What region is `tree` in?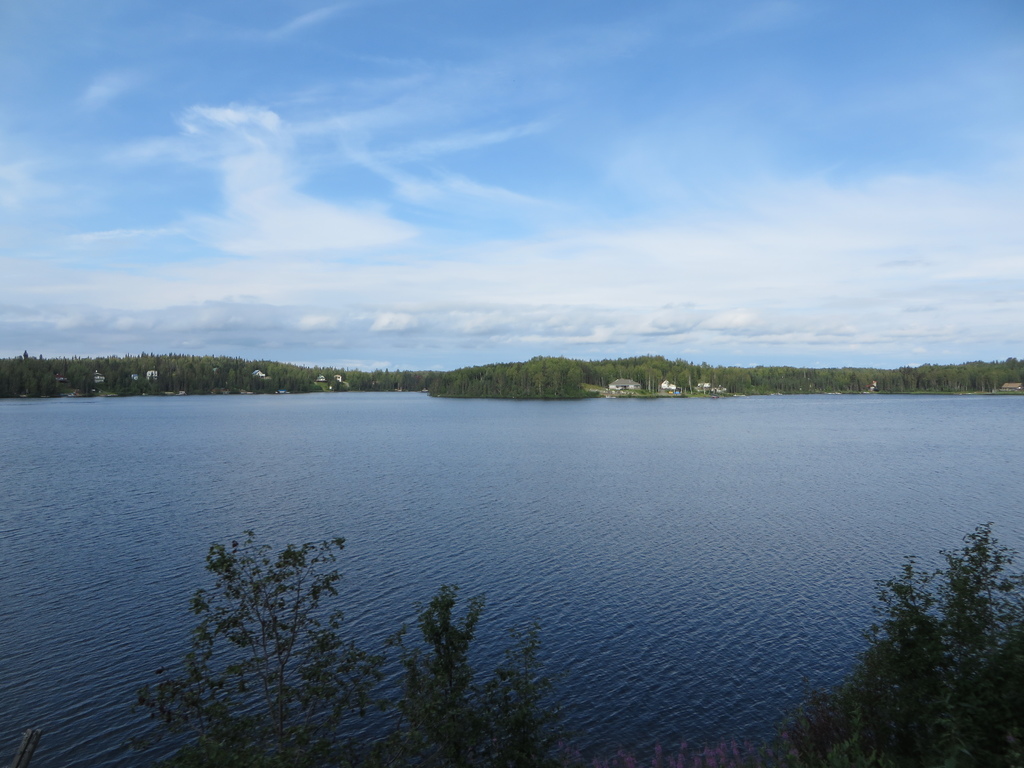
124/525/566/767.
